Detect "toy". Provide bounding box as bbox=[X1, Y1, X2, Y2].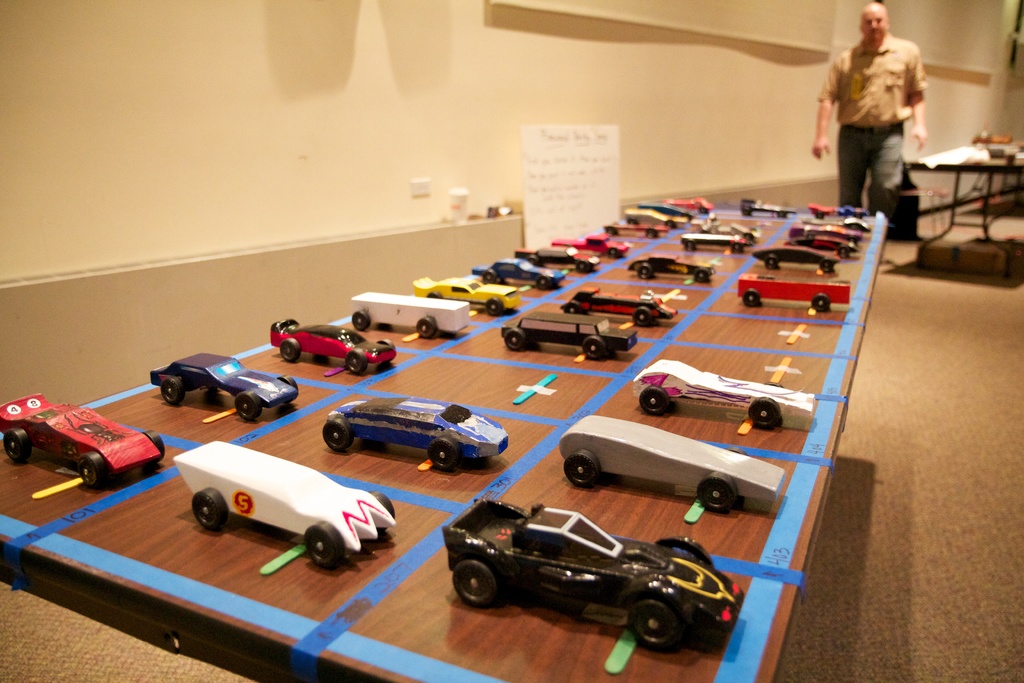
bbox=[697, 213, 761, 242].
